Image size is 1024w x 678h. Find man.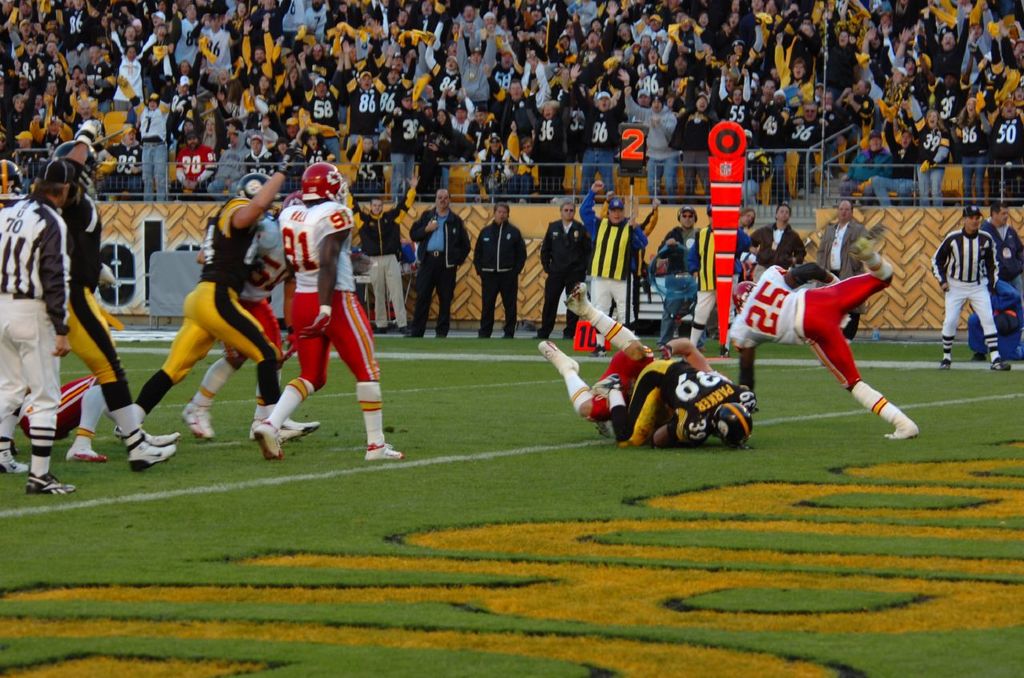
<region>538, 283, 653, 425</region>.
